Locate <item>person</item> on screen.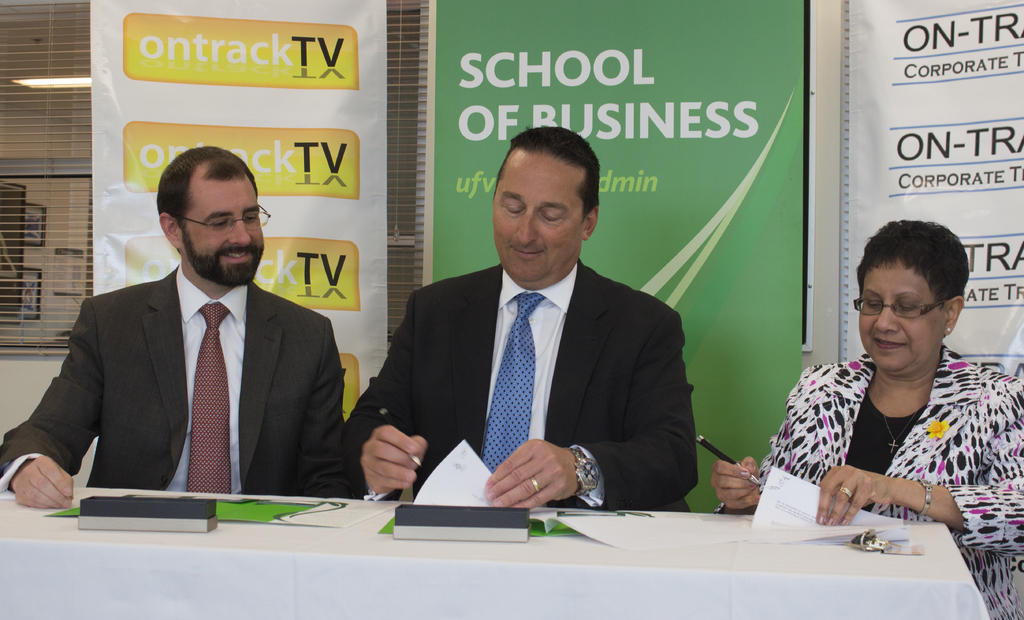
On screen at l=717, t=217, r=1023, b=619.
